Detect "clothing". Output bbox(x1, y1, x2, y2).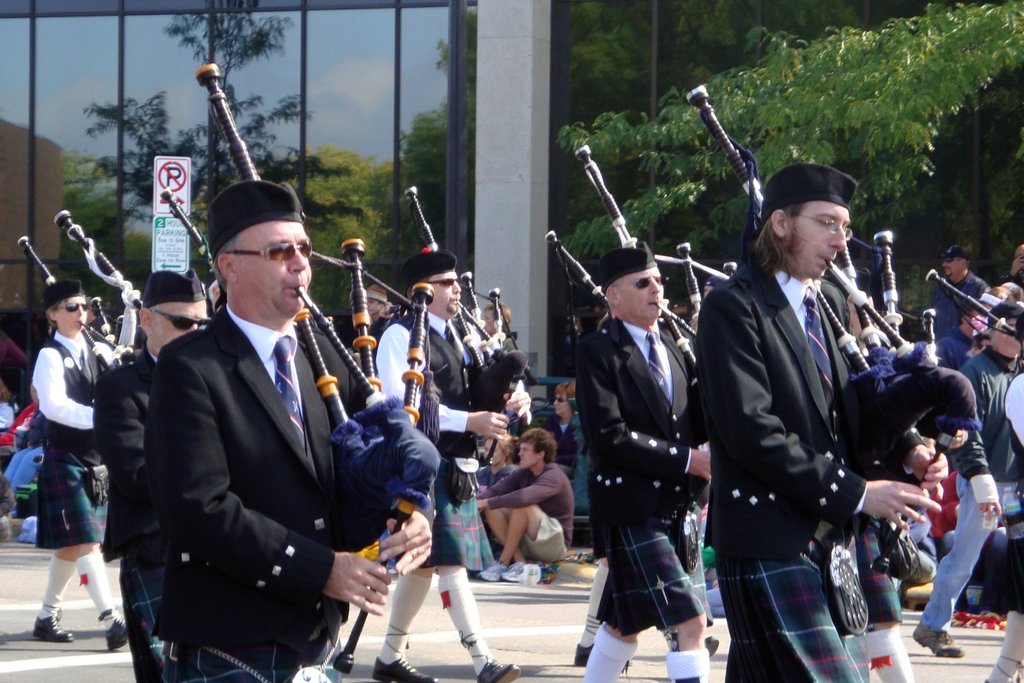
bbox(925, 270, 993, 355).
